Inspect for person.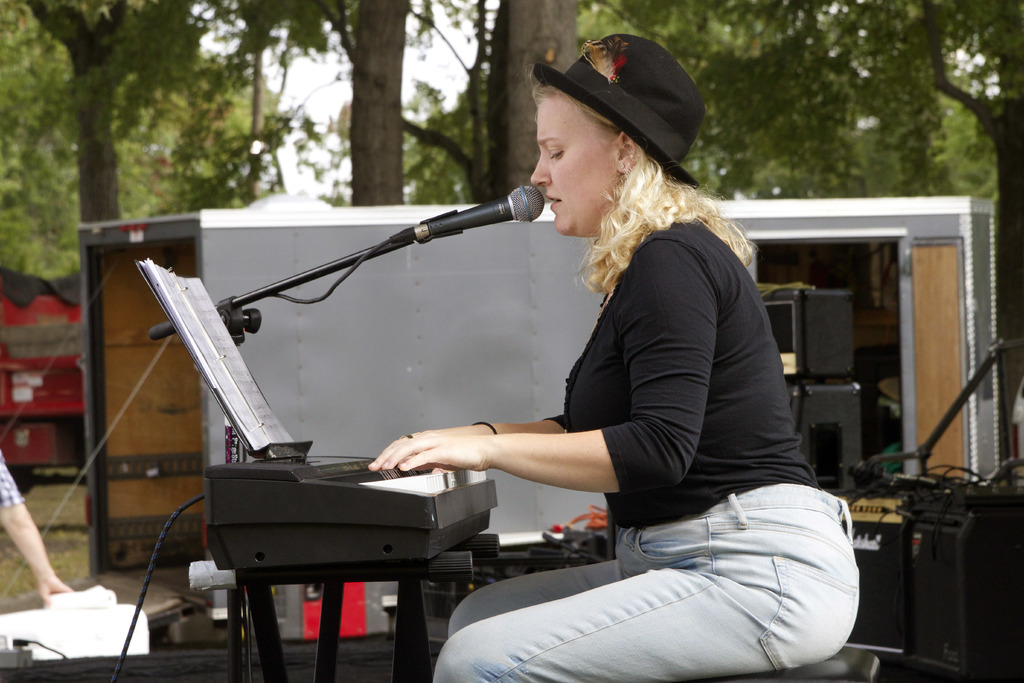
Inspection: (366,28,862,682).
